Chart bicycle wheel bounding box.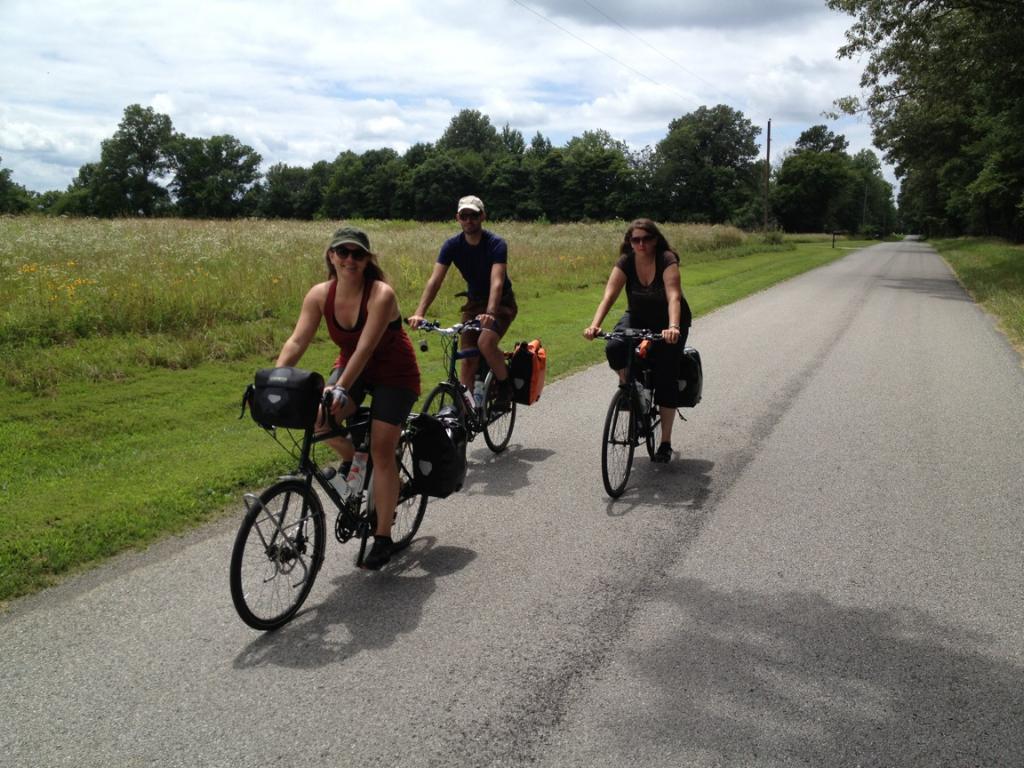
Charted: x1=604, y1=389, x2=638, y2=497.
